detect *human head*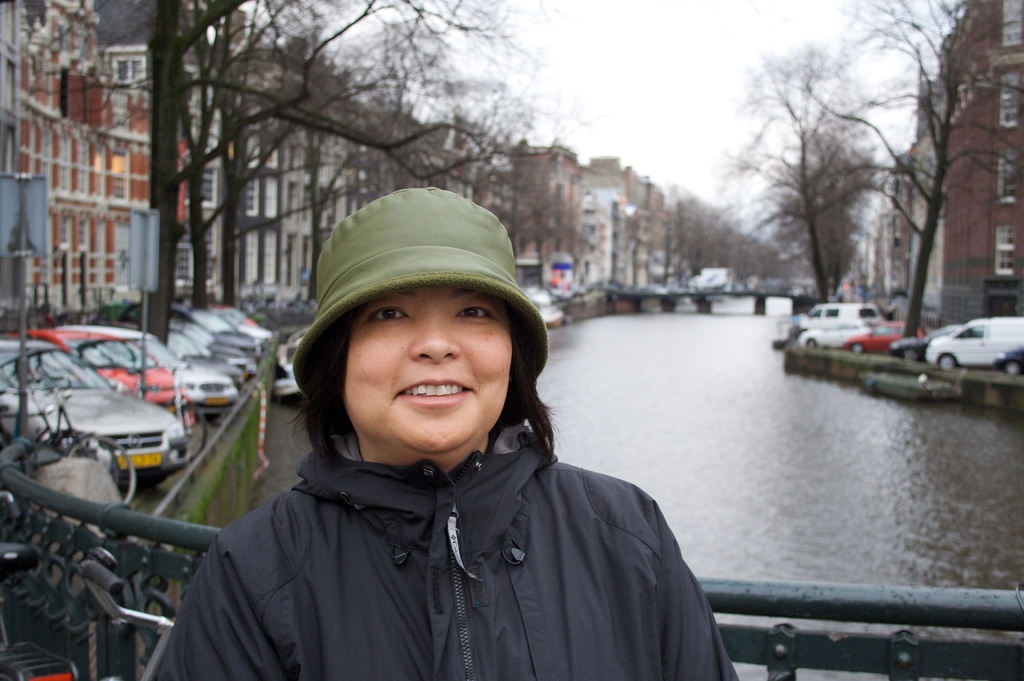
[x1=281, y1=185, x2=562, y2=496]
